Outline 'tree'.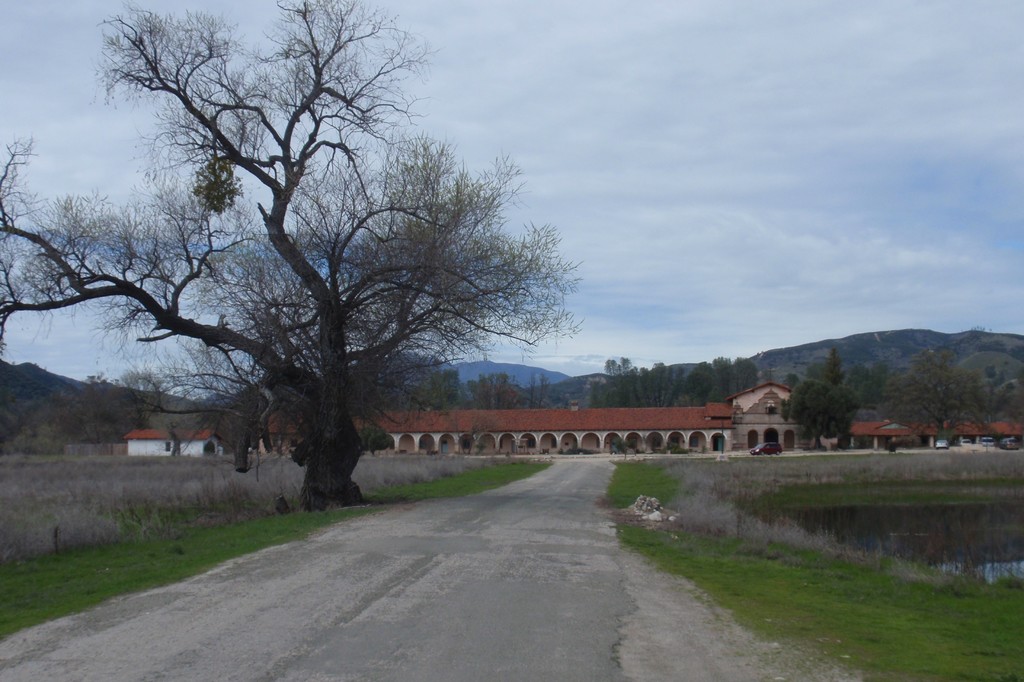
Outline: (left=819, top=349, right=846, bottom=395).
